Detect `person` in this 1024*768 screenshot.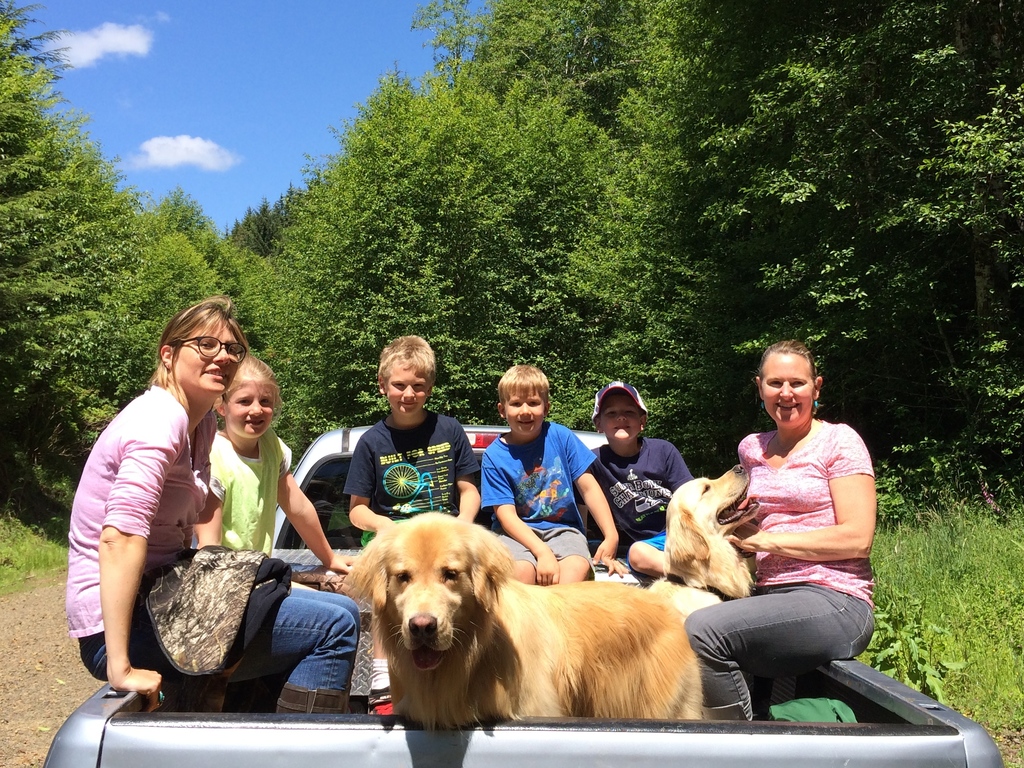
Detection: detection(476, 363, 632, 591).
